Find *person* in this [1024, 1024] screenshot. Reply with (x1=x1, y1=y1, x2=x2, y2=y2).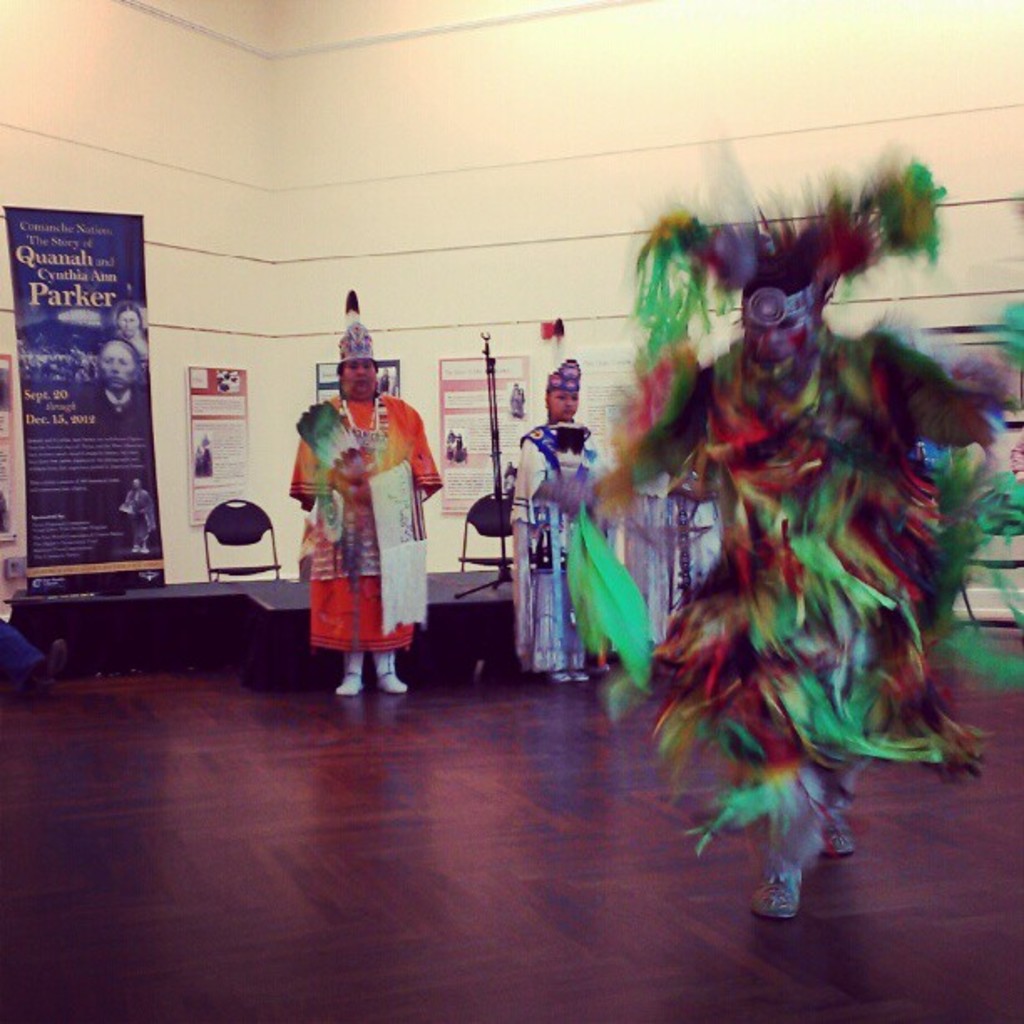
(x1=114, y1=303, x2=147, y2=363).
